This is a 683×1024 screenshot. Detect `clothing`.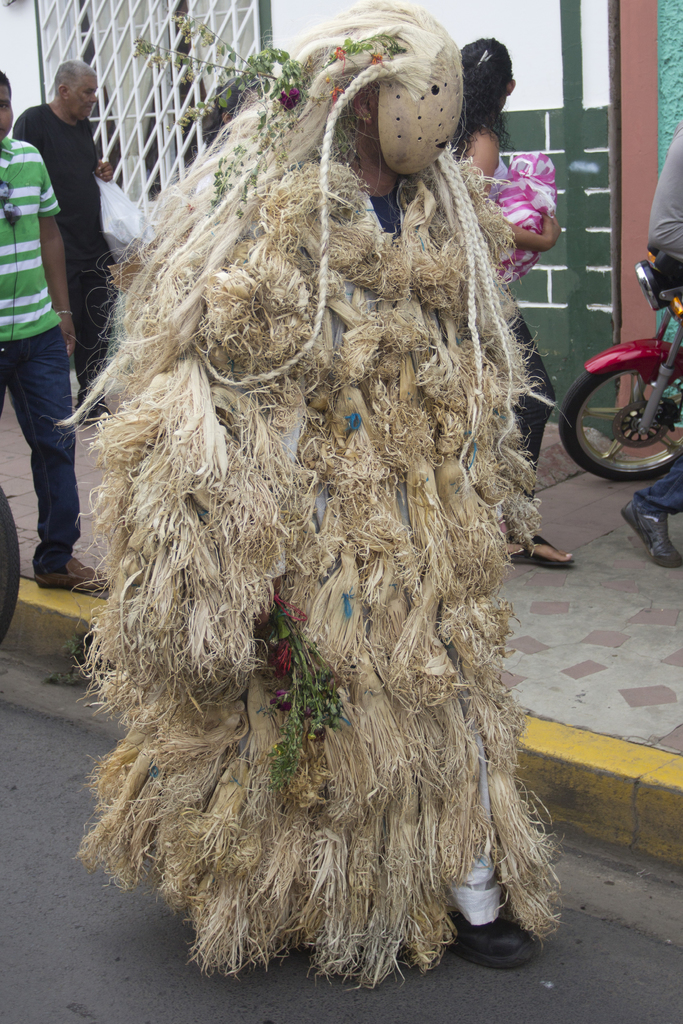
BBox(484, 162, 557, 472).
